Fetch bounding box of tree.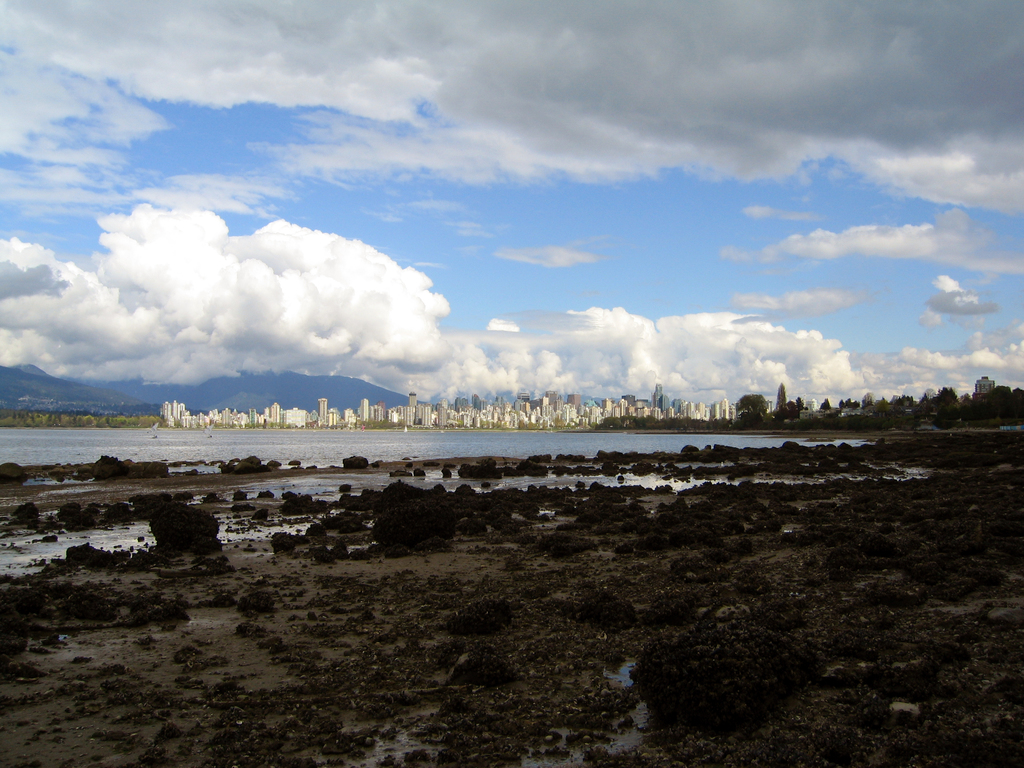
Bbox: bbox(923, 387, 935, 398).
